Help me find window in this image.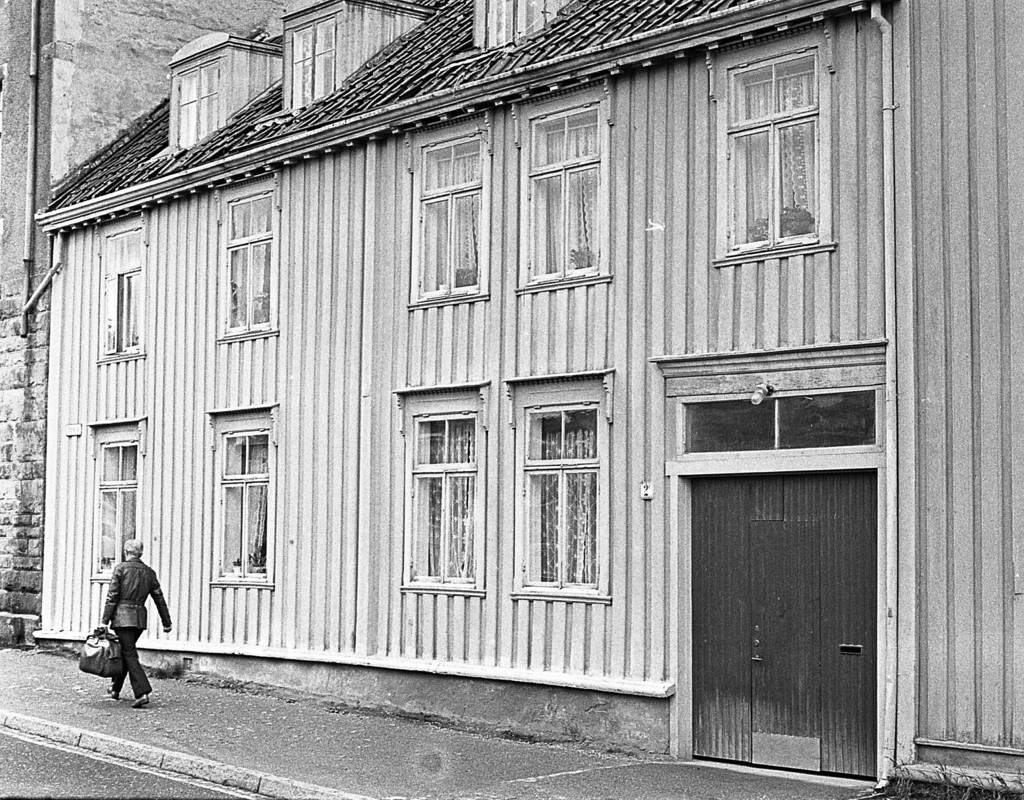
Found it: (left=509, top=372, right=619, bottom=596).
